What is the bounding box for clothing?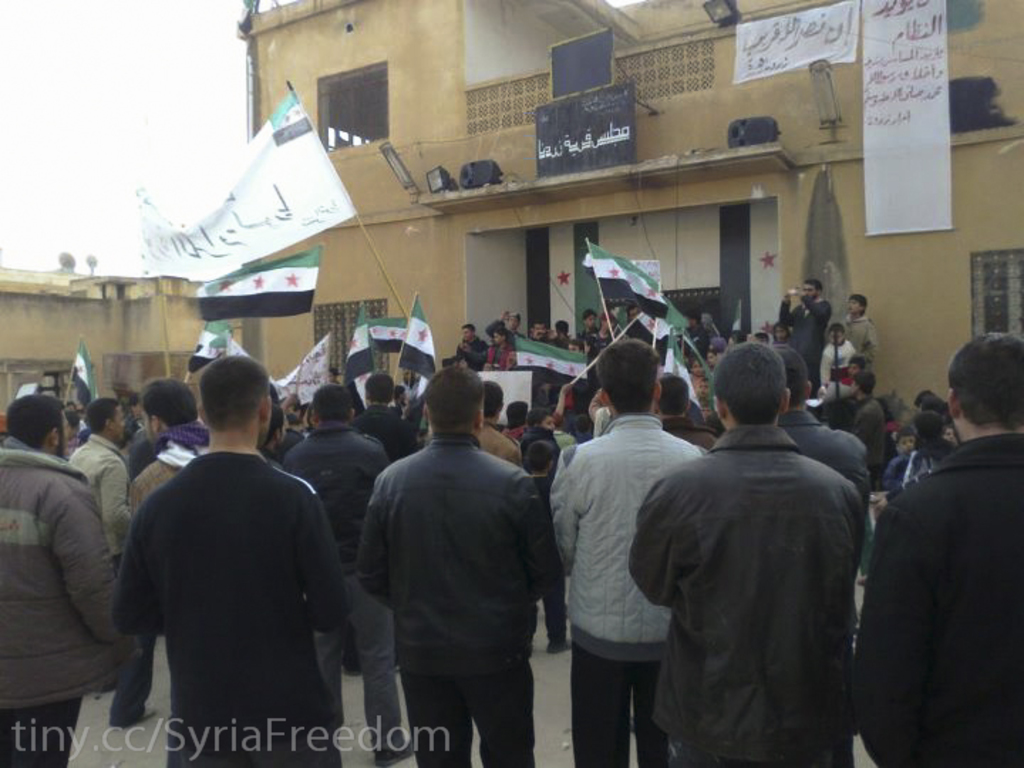
[353, 431, 560, 767].
